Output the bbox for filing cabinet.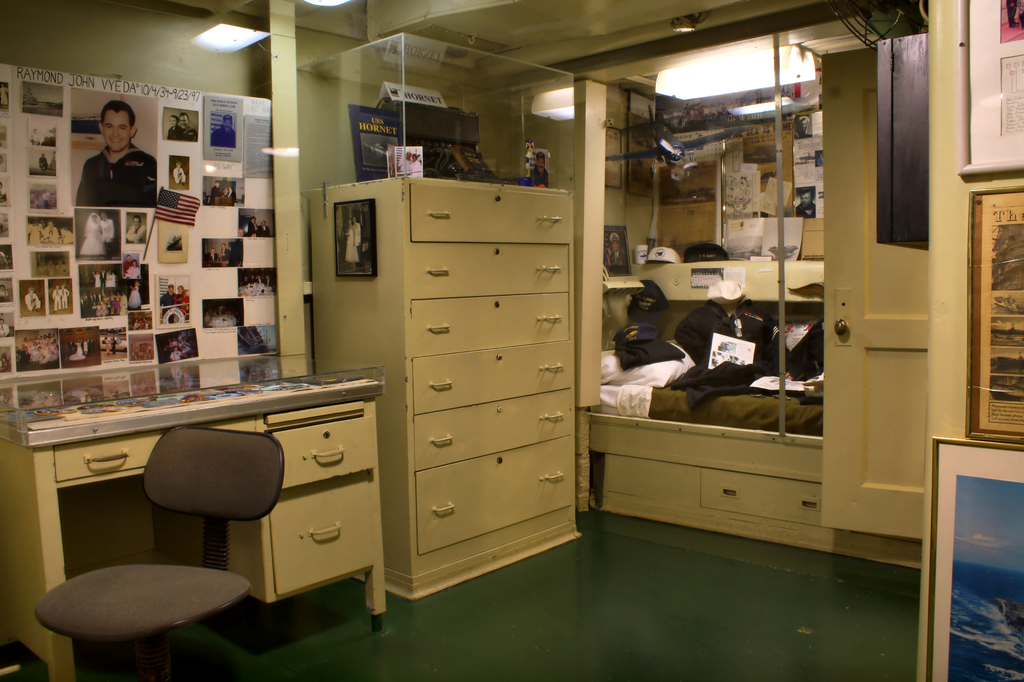
l=323, t=212, r=616, b=582.
